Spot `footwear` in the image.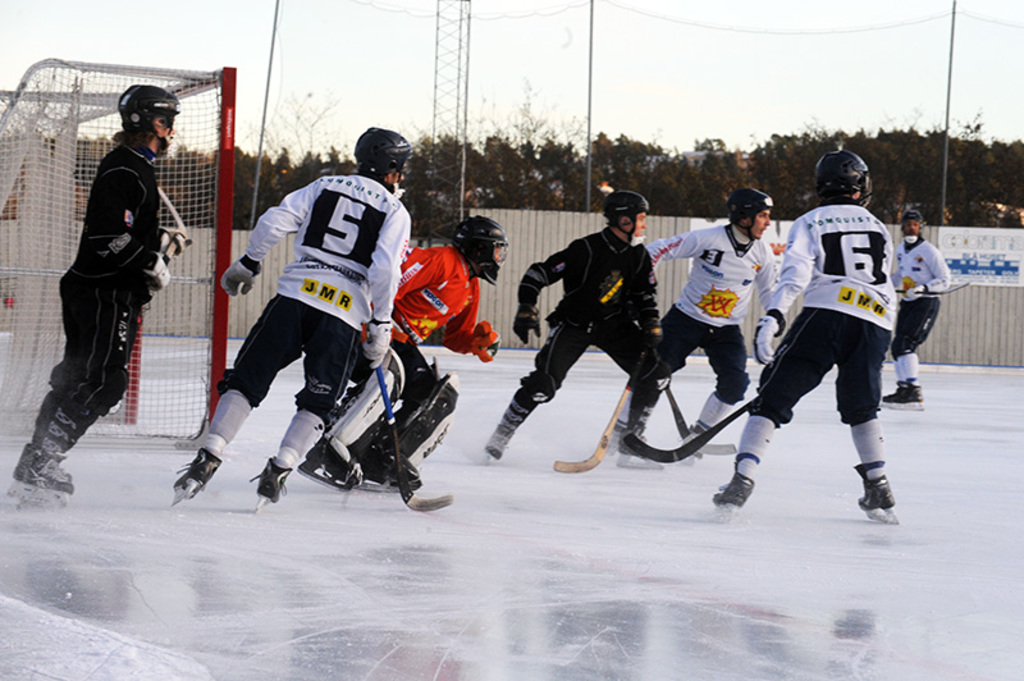
`footwear` found at 882/384/900/401.
